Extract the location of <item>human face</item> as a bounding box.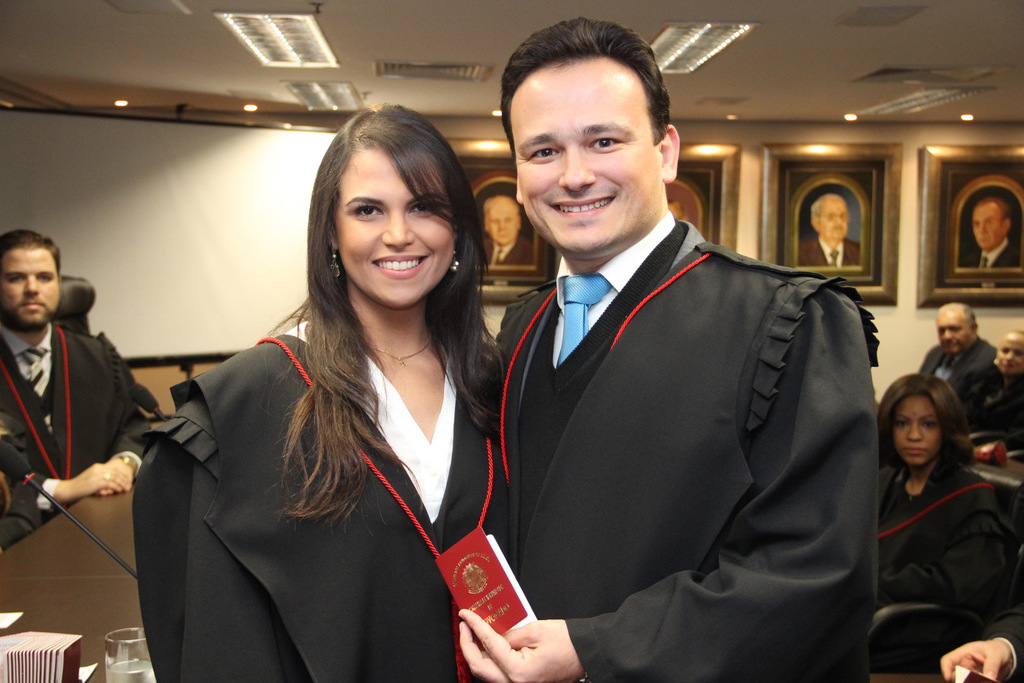
l=510, t=62, r=665, b=250.
